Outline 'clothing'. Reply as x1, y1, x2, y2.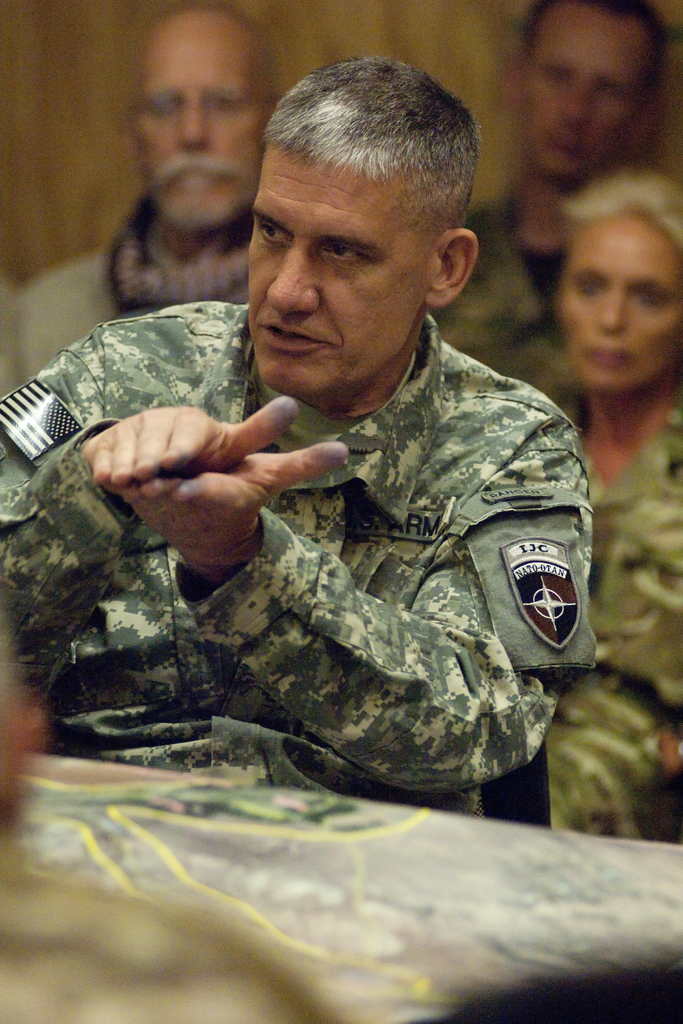
0, 204, 242, 390.
